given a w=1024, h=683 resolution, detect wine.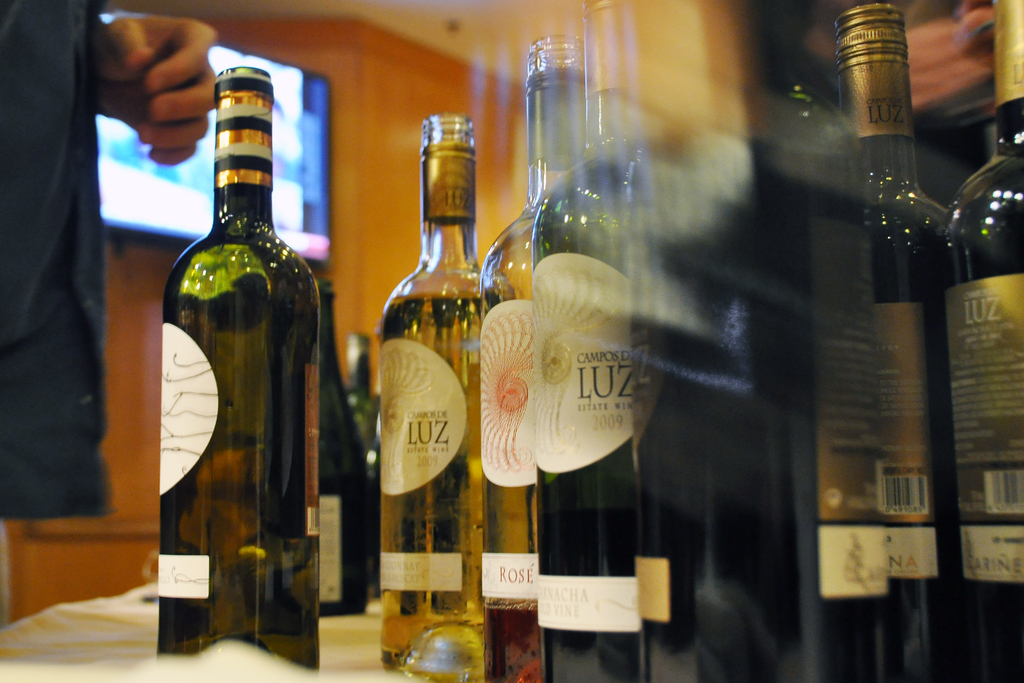
[362, 119, 493, 613].
